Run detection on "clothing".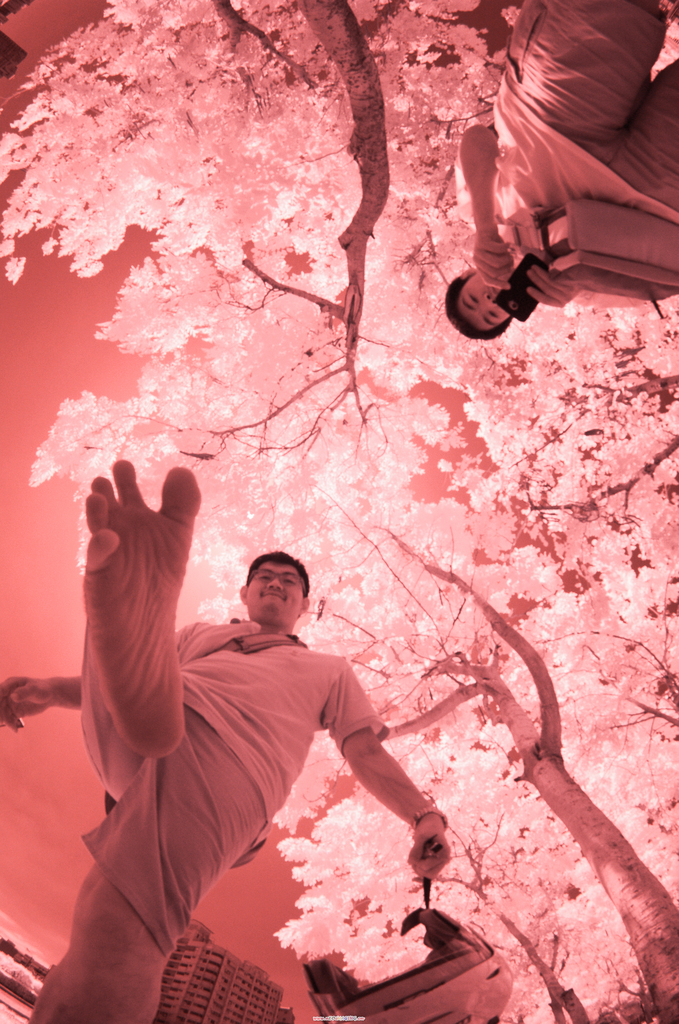
Result: region(465, 0, 678, 304).
